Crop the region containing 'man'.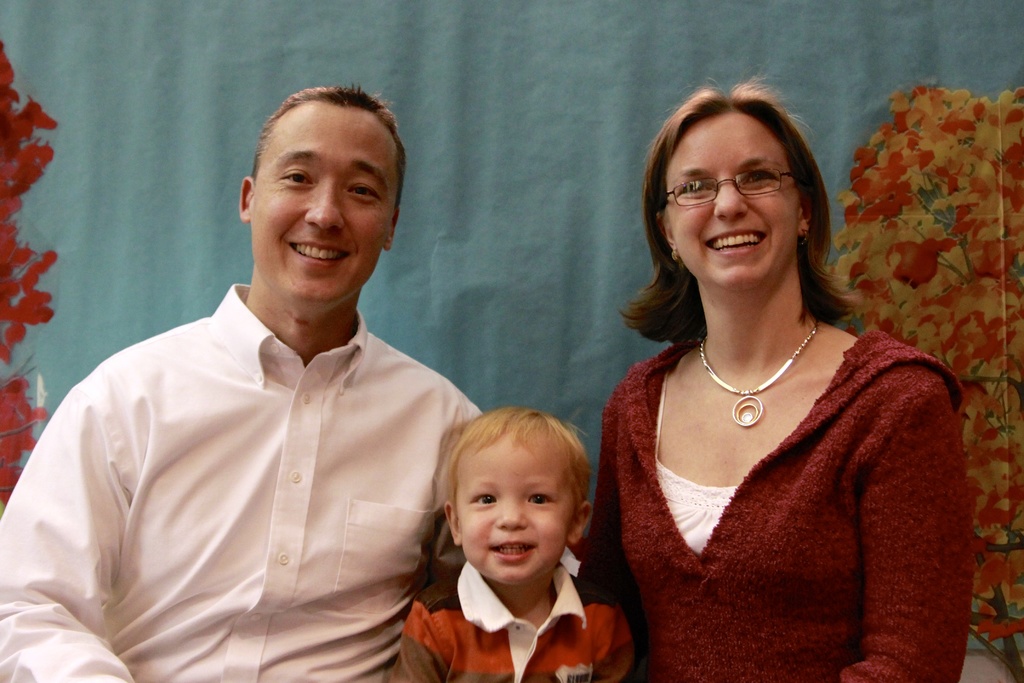
Crop region: (x1=45, y1=89, x2=516, y2=670).
